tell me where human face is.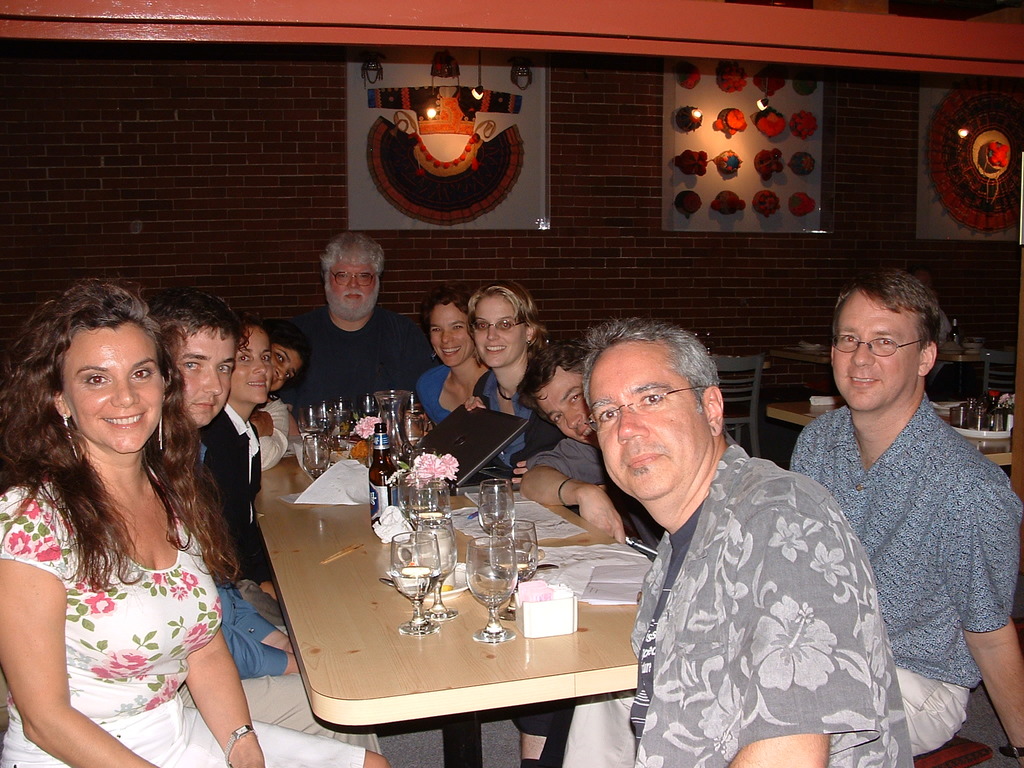
human face is at 469, 295, 525, 364.
